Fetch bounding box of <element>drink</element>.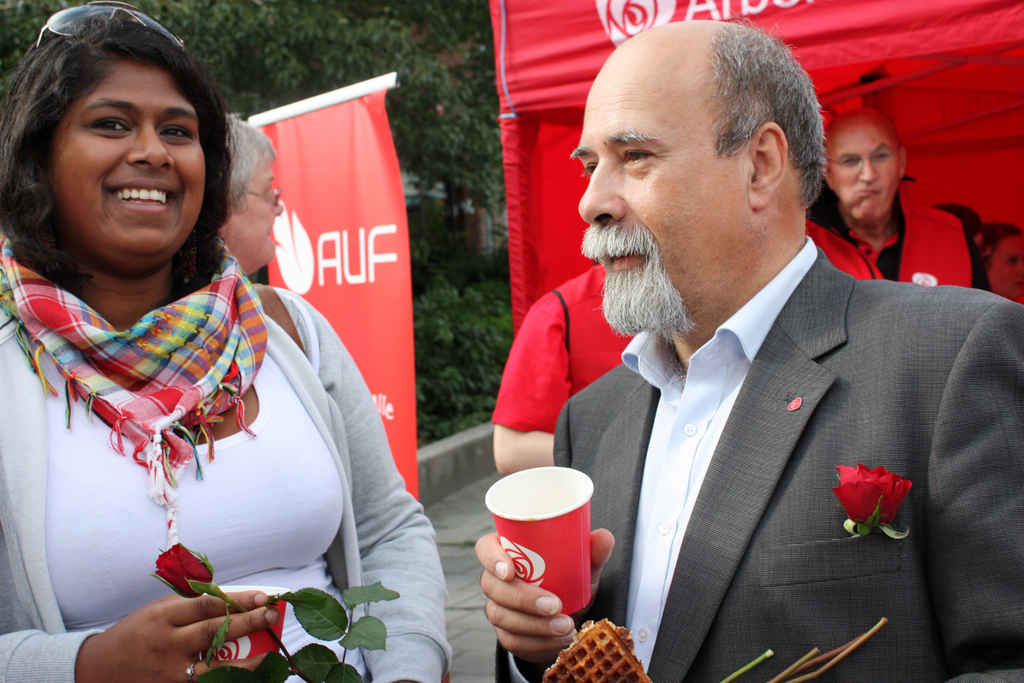
Bbox: rect(490, 468, 600, 613).
